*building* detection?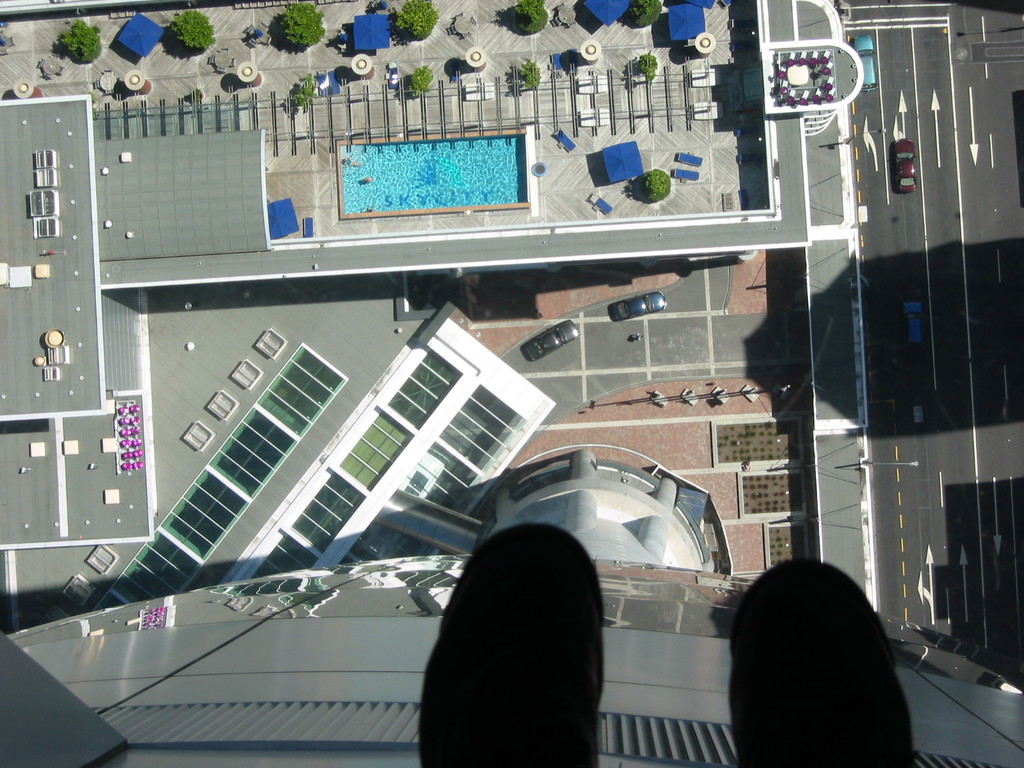
bbox=[0, 549, 1023, 767]
